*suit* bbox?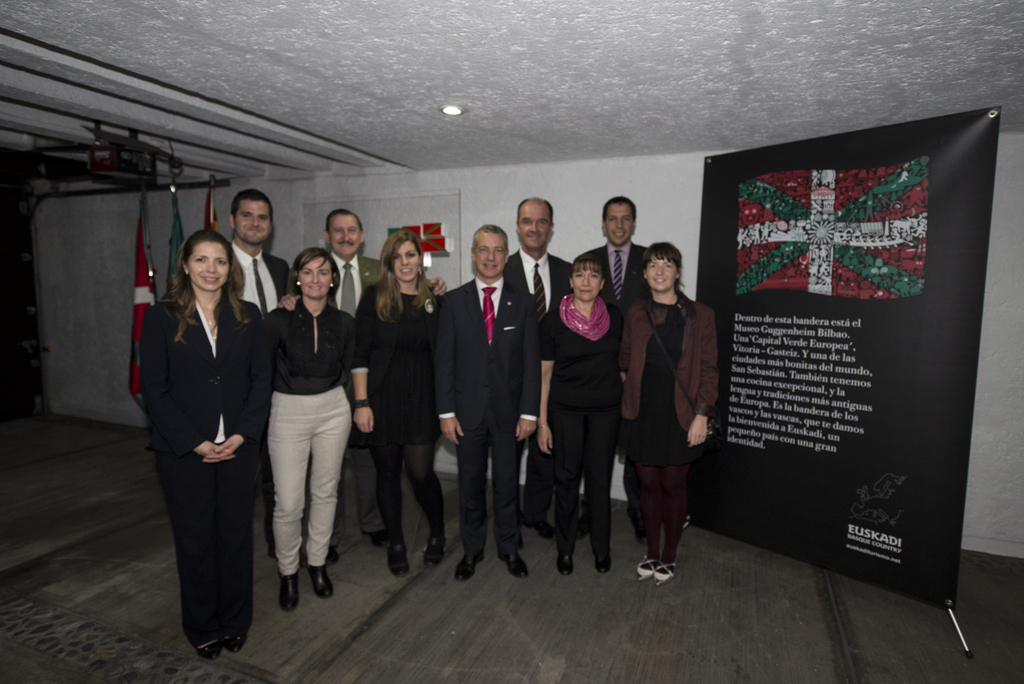
Rect(434, 276, 544, 553)
